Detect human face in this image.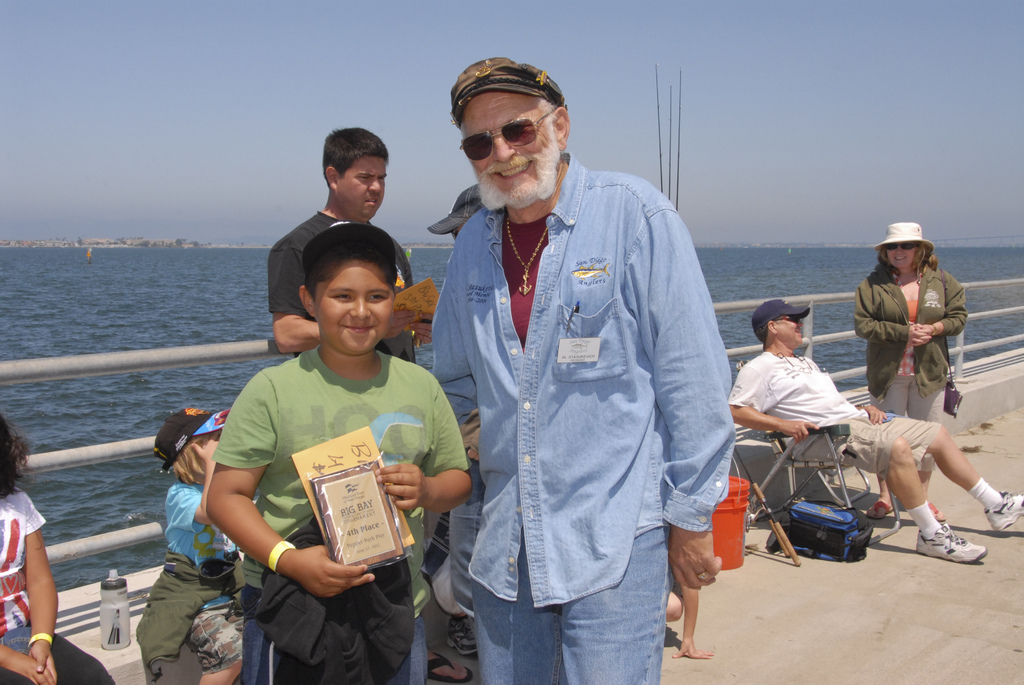
Detection: <region>454, 88, 546, 206</region>.
